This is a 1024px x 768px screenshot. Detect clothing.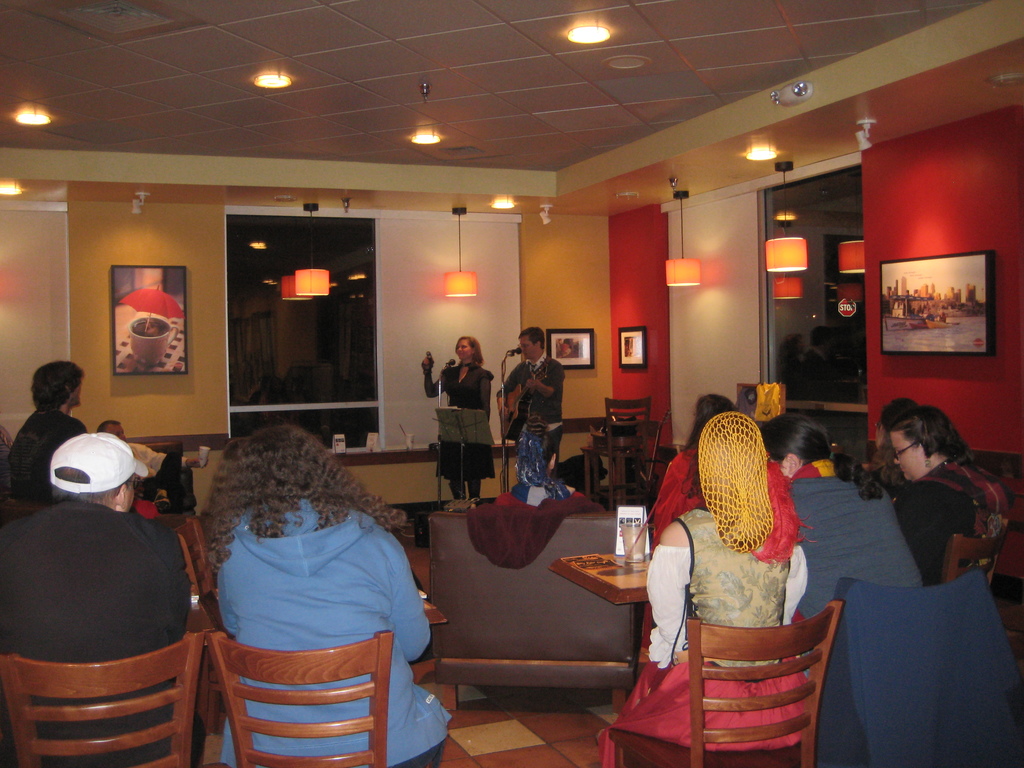
BBox(653, 441, 796, 548).
